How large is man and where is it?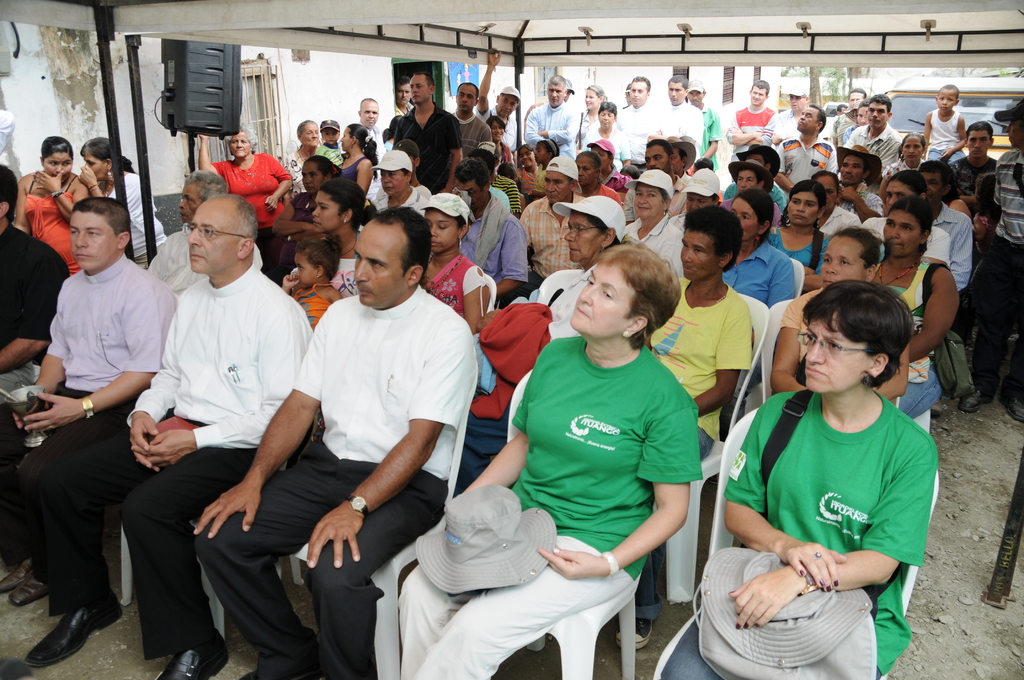
Bounding box: detection(22, 197, 316, 679).
